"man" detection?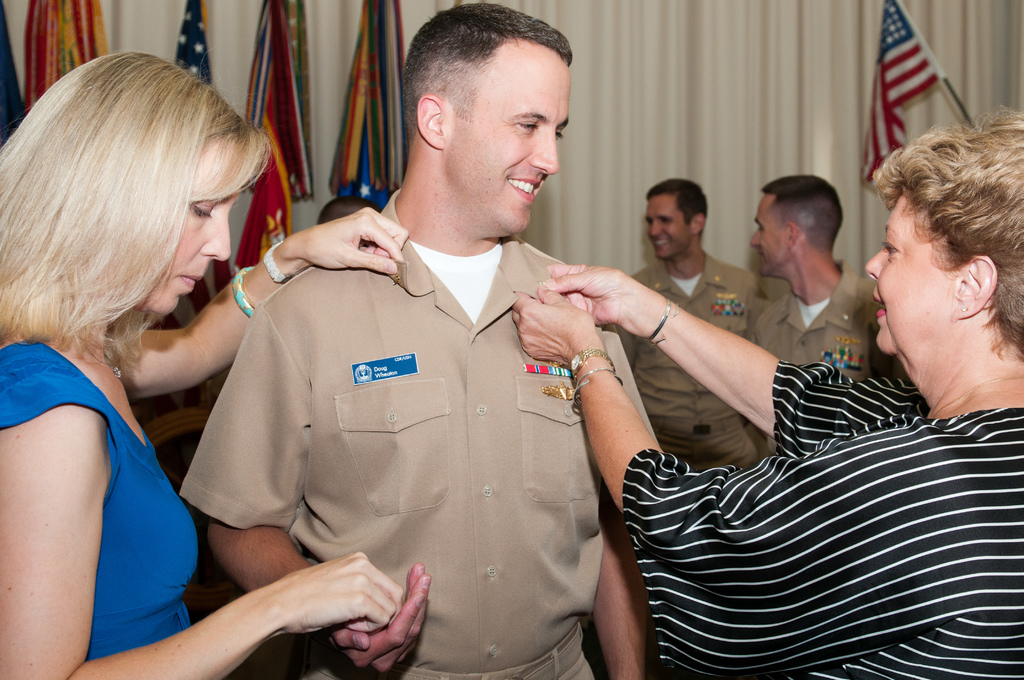
box(156, 95, 744, 652)
